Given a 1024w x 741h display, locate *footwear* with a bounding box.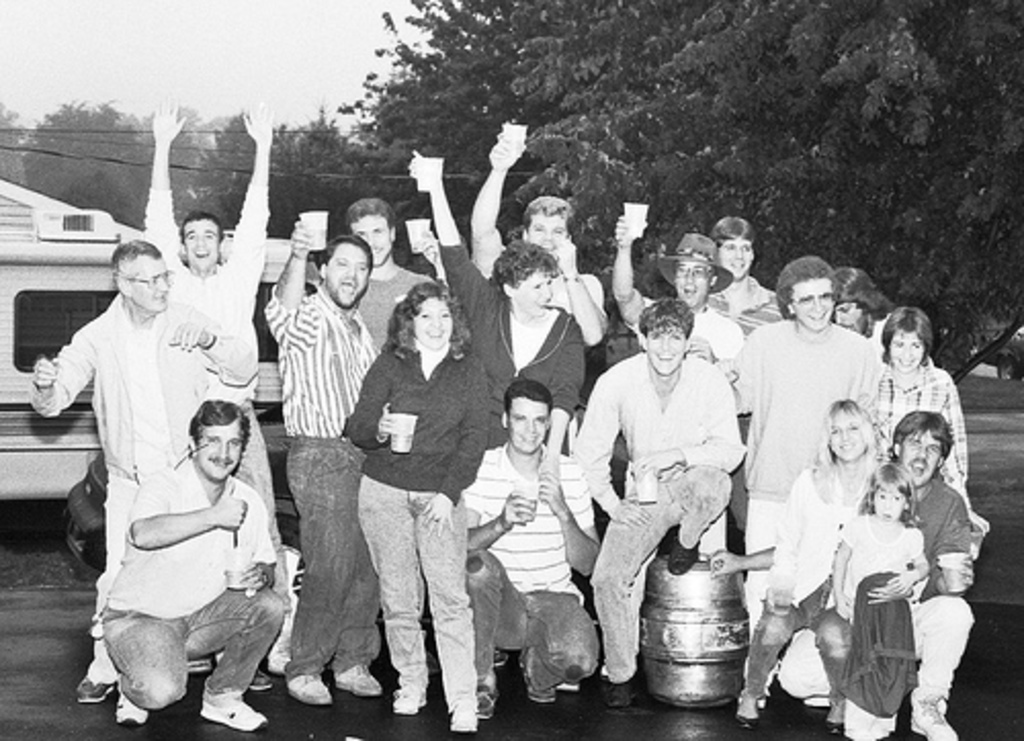
Located: <box>604,678,629,704</box>.
